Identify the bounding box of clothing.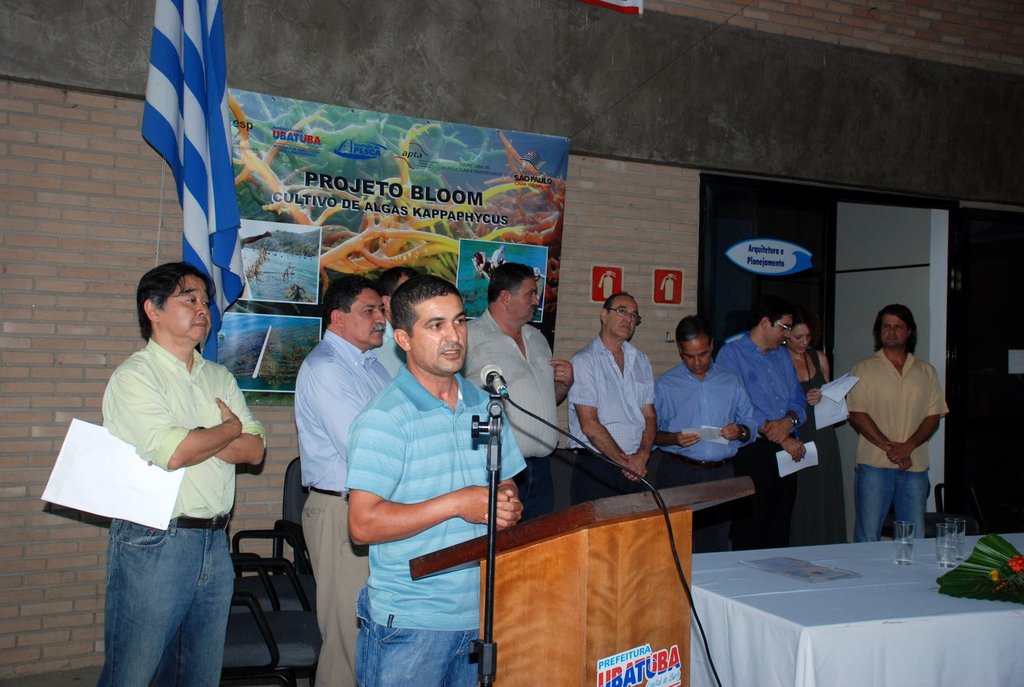
box(468, 321, 554, 456).
